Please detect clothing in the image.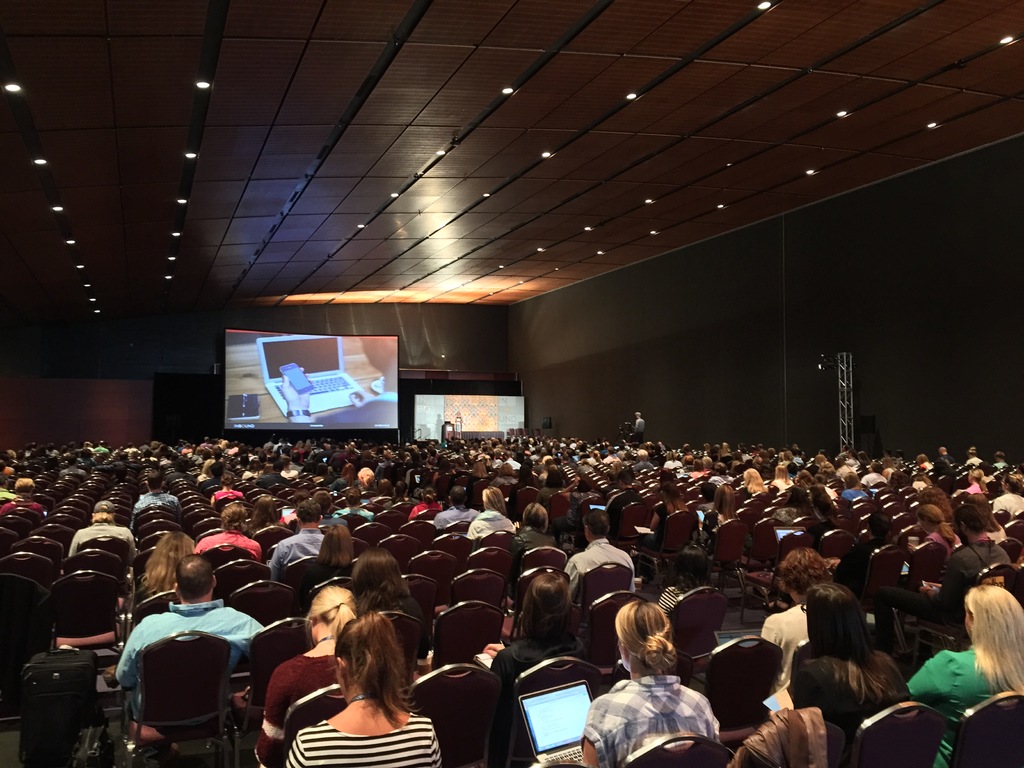
265 524 328 588.
